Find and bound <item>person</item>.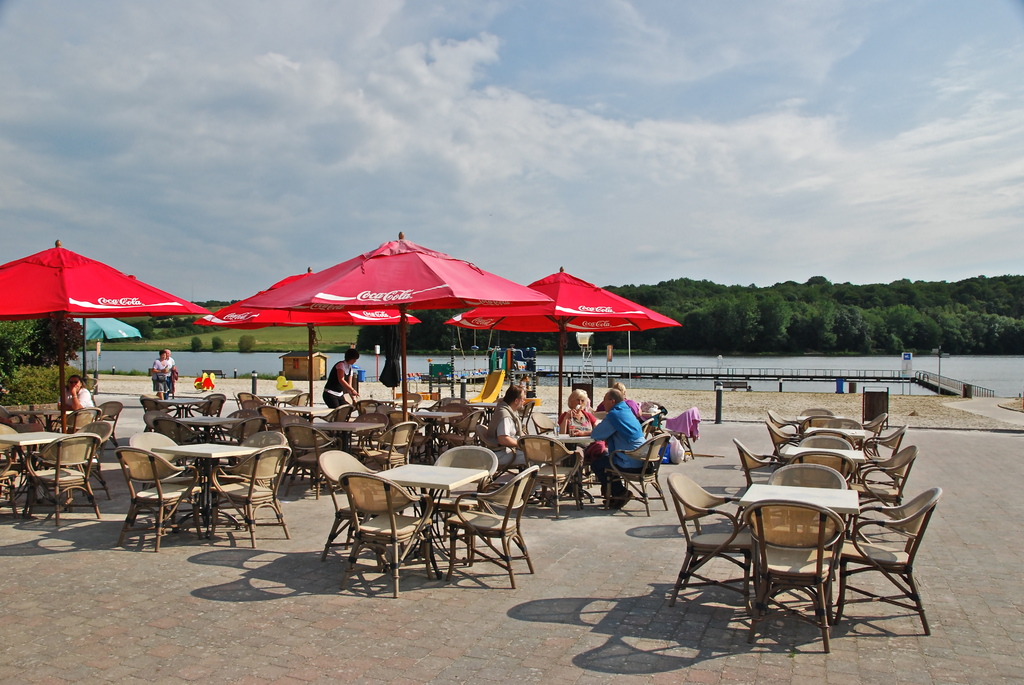
Bound: x1=557 y1=384 x2=598 y2=436.
